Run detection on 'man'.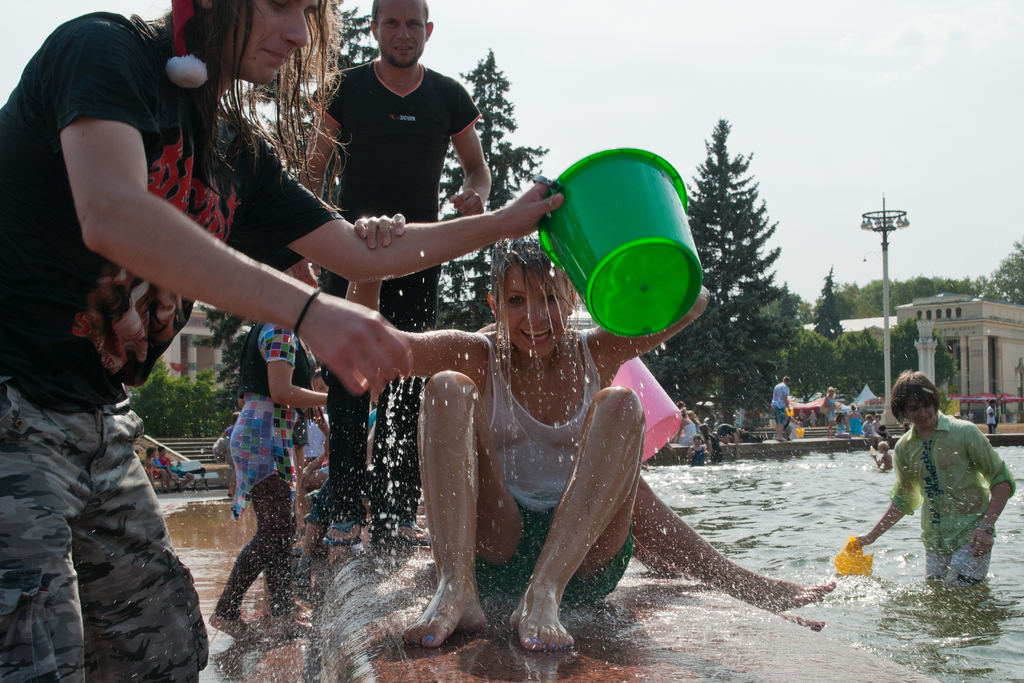
Result: [x1=772, y1=376, x2=796, y2=436].
